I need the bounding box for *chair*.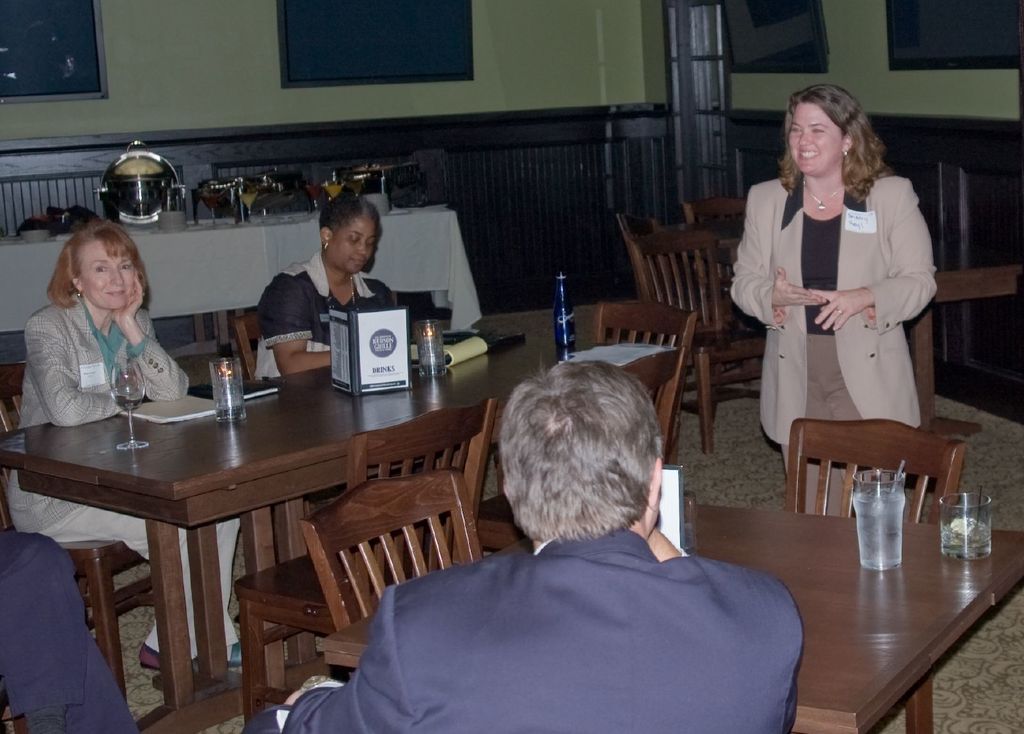
Here it is: 477, 345, 689, 557.
